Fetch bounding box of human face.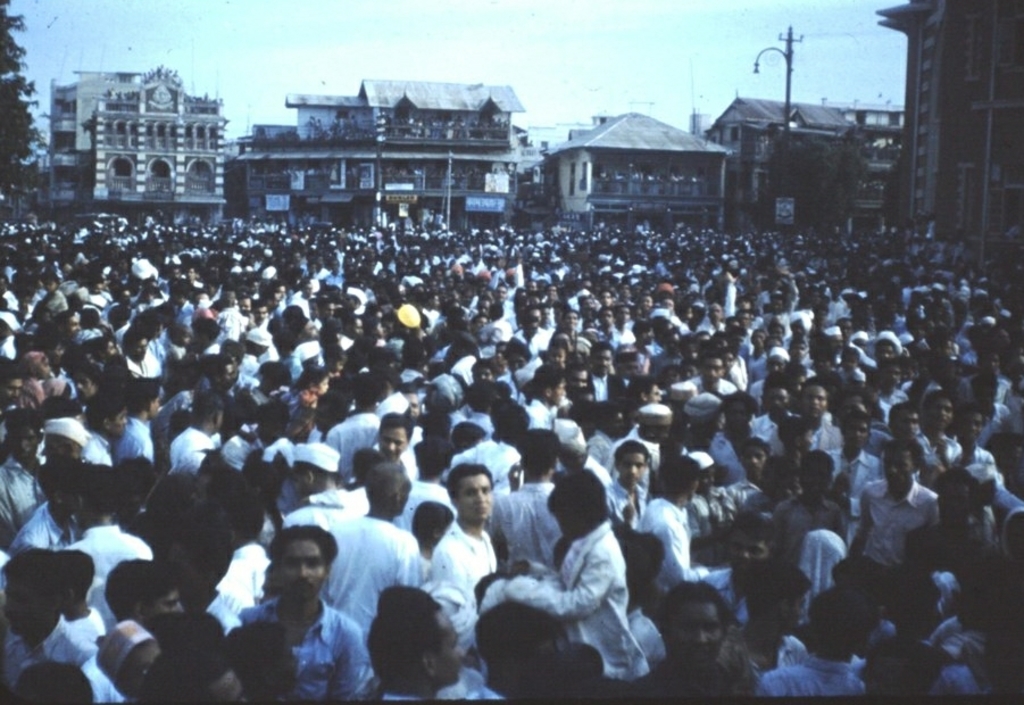
Bbox: left=801, top=380, right=830, bottom=415.
